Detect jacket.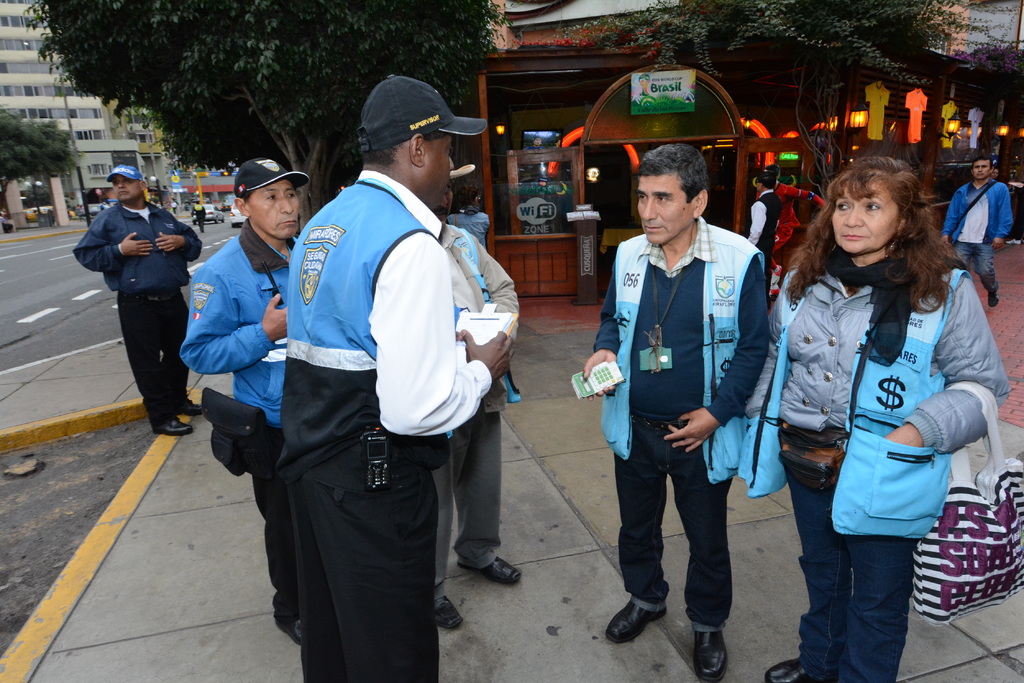
Detected at box=[593, 221, 770, 486].
